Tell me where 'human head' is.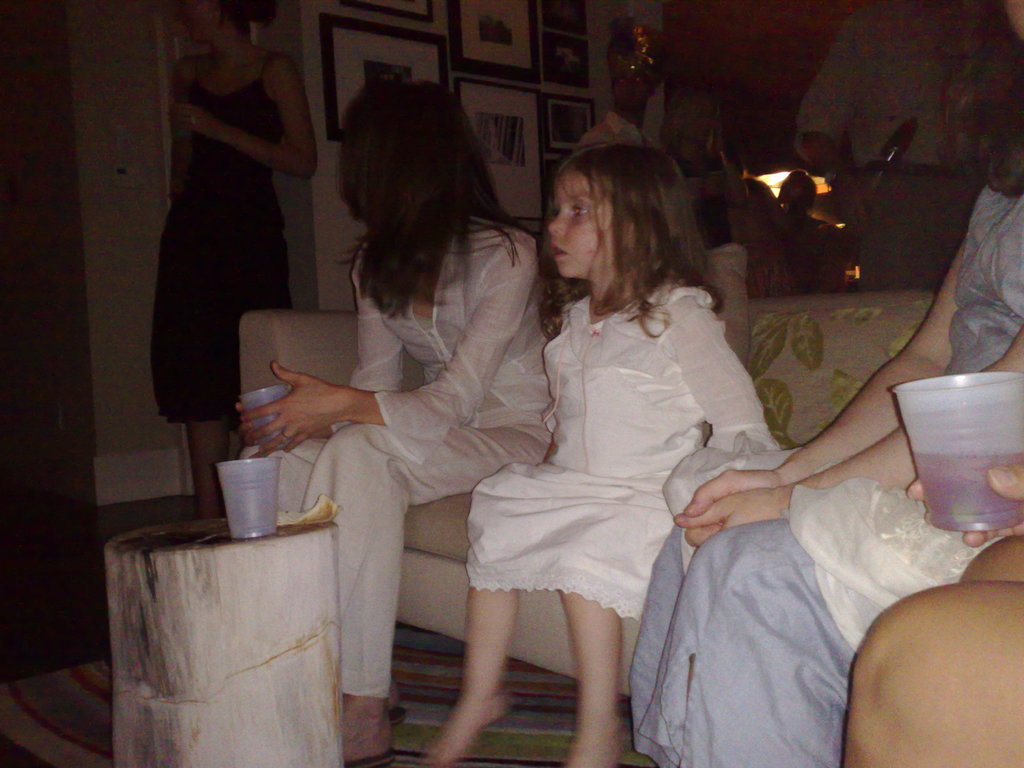
'human head' is at (547, 145, 684, 278).
